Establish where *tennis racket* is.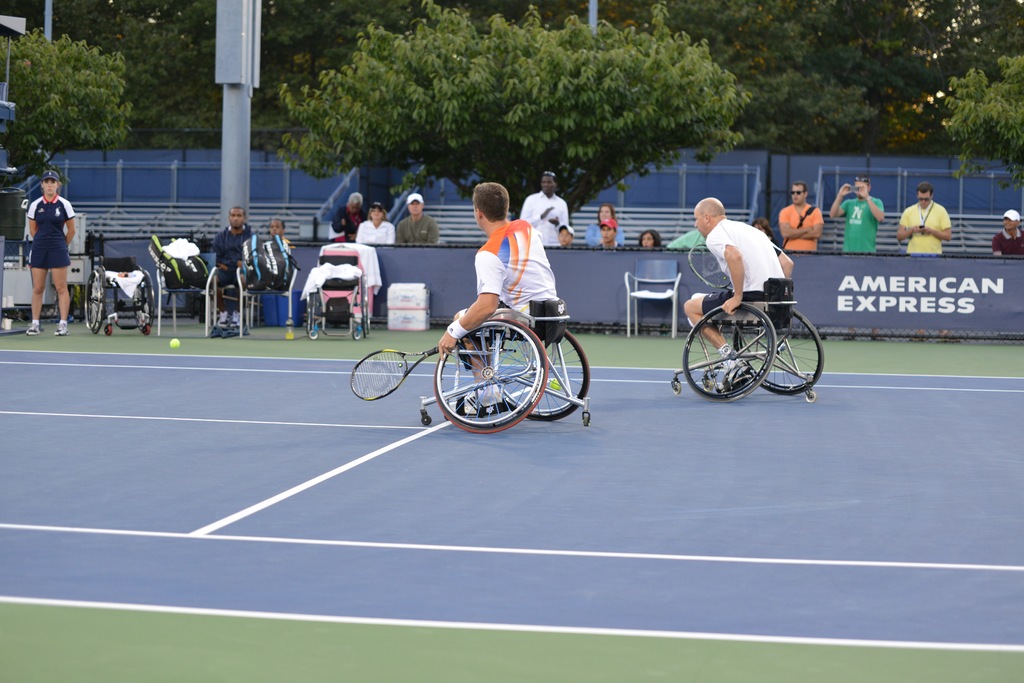
Established at l=687, t=241, r=733, b=291.
